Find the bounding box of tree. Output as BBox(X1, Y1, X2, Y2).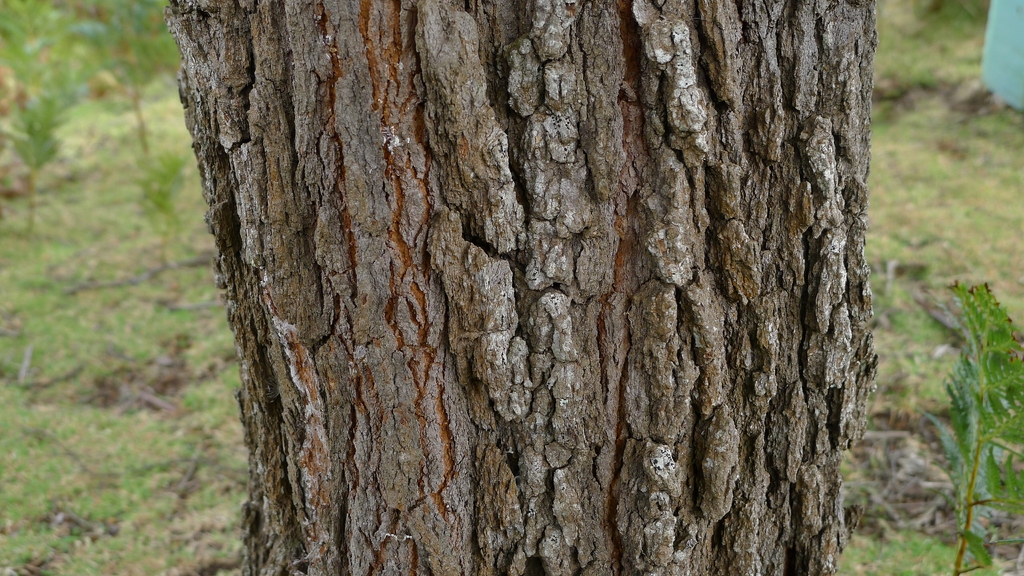
BBox(163, 0, 881, 575).
